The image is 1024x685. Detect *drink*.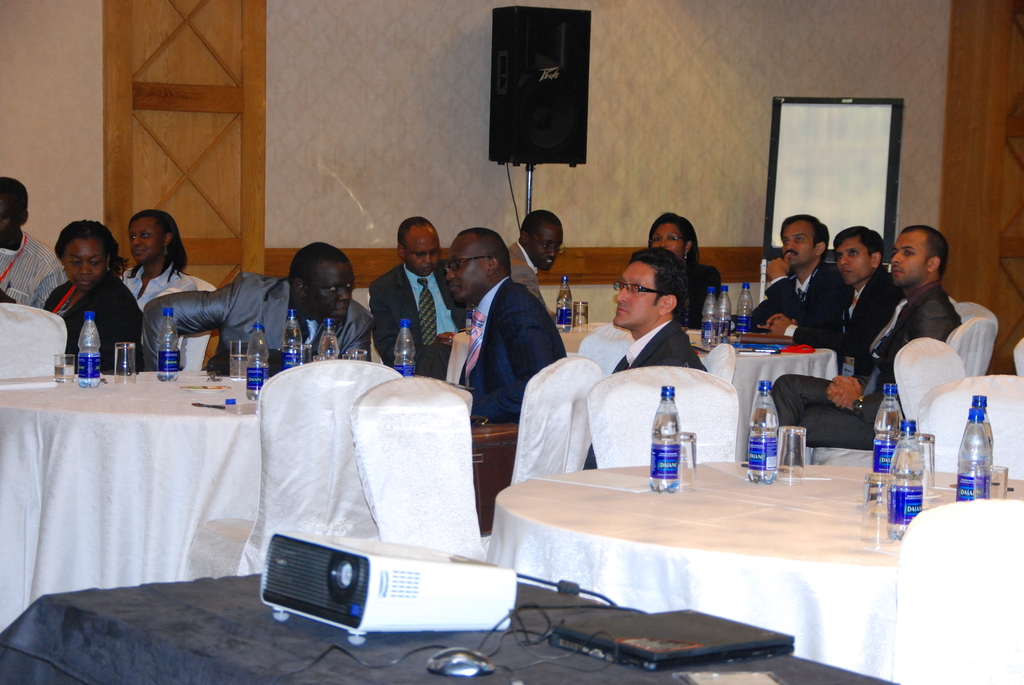
Detection: [x1=702, y1=335, x2=716, y2=347].
